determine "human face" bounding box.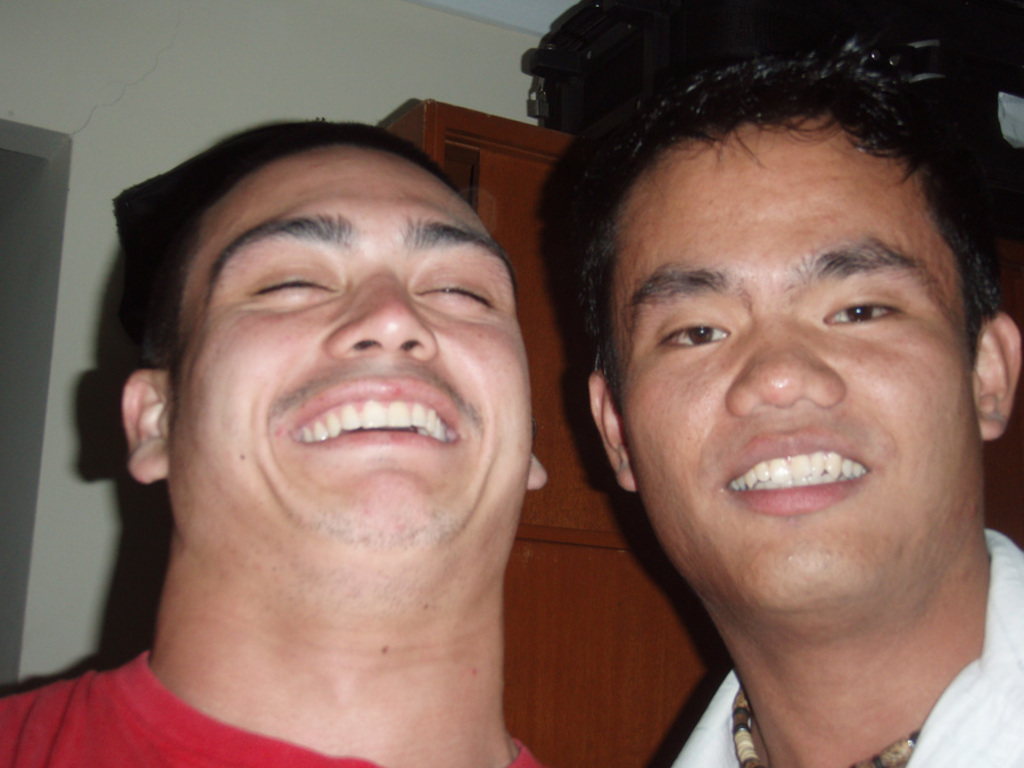
Determined: box=[176, 140, 532, 586].
